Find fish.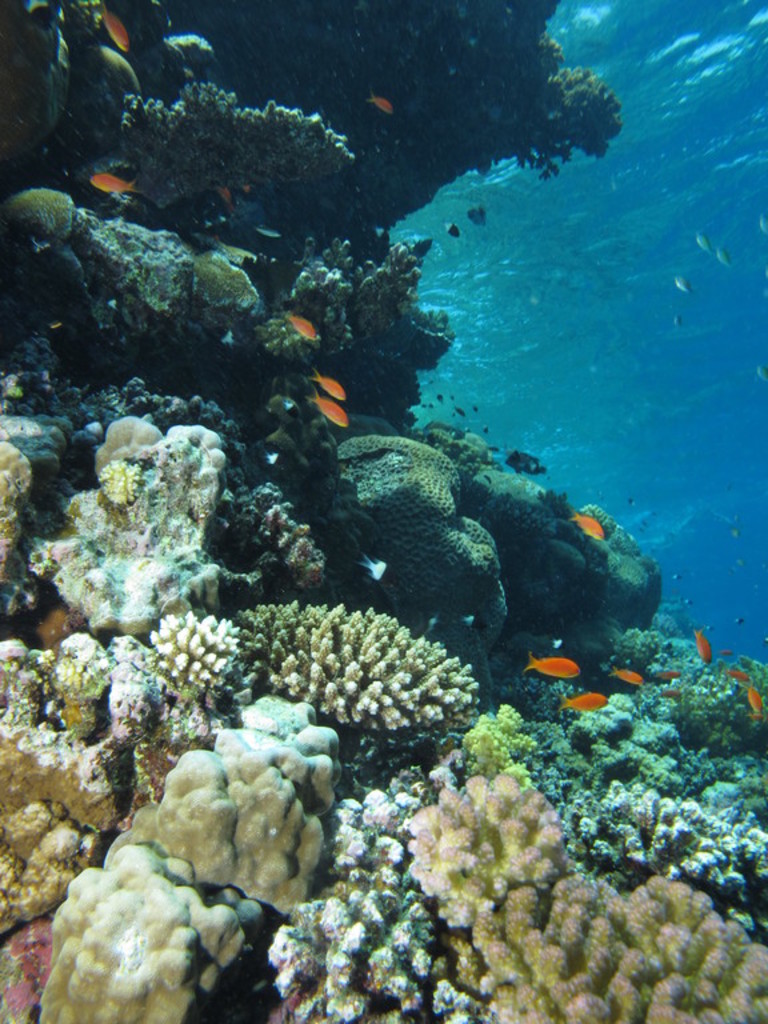
369,89,395,113.
